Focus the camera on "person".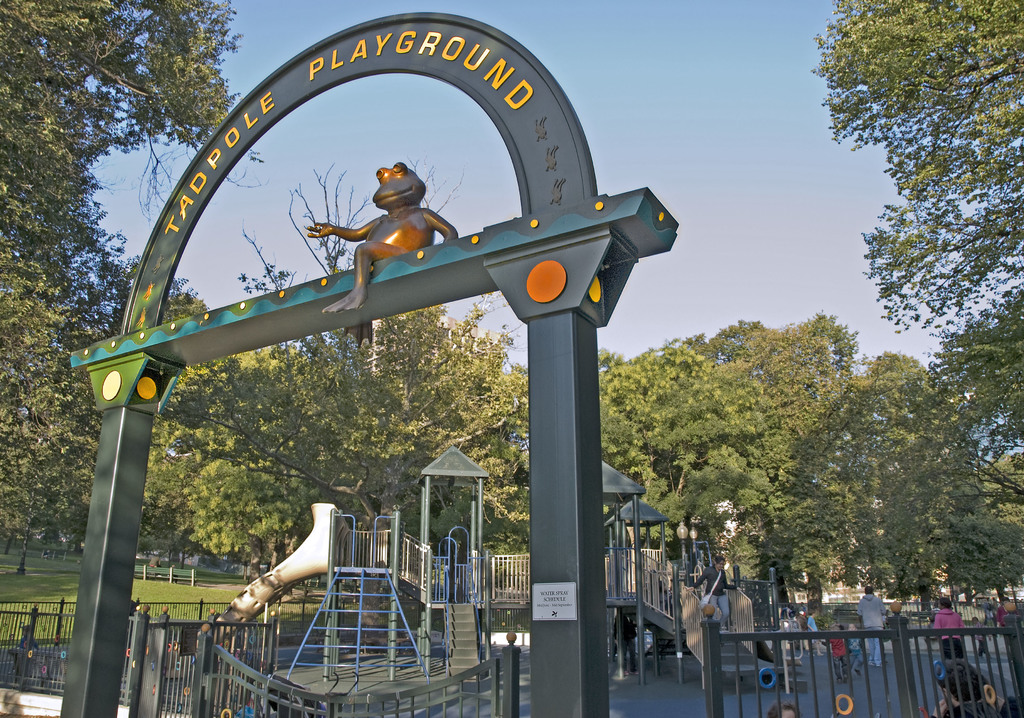
Focus region: (765,706,804,717).
